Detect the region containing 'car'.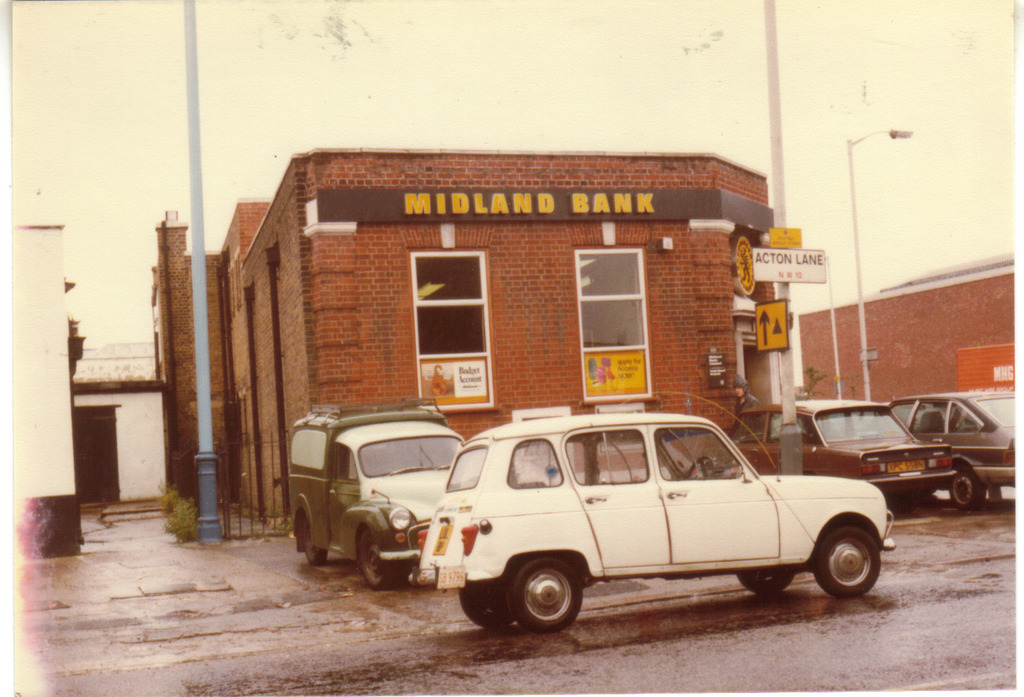
725/402/957/510.
